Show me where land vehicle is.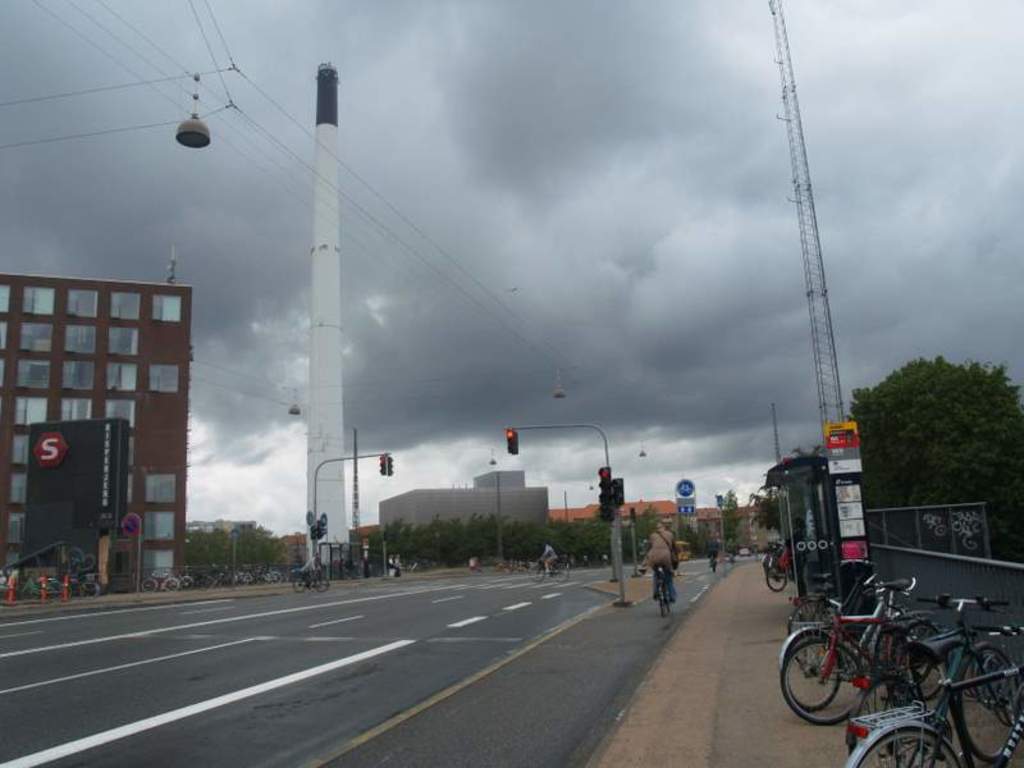
land vehicle is at 786 577 925 709.
